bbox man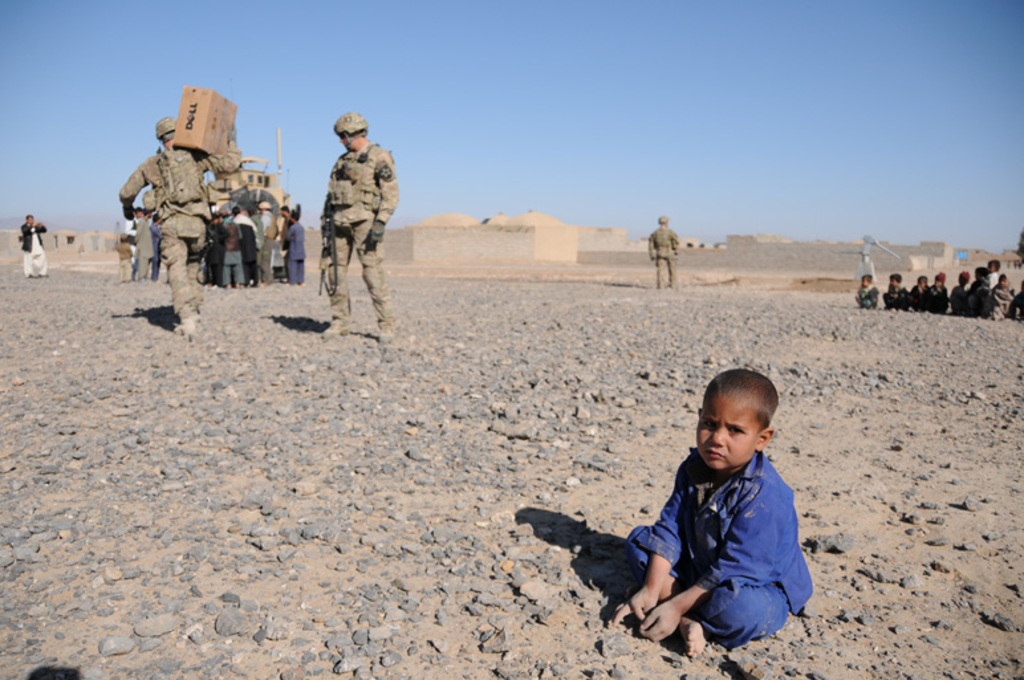
<region>317, 105, 402, 334</region>
